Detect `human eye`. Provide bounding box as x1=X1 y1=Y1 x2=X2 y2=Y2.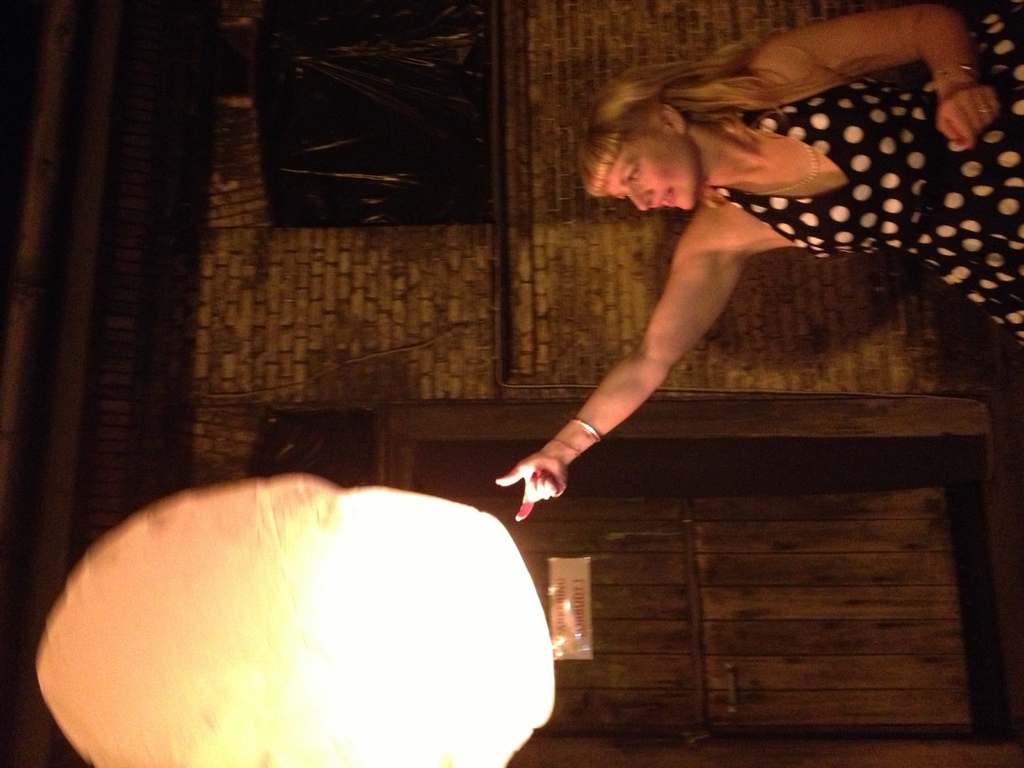
x1=621 y1=157 x2=646 y2=186.
